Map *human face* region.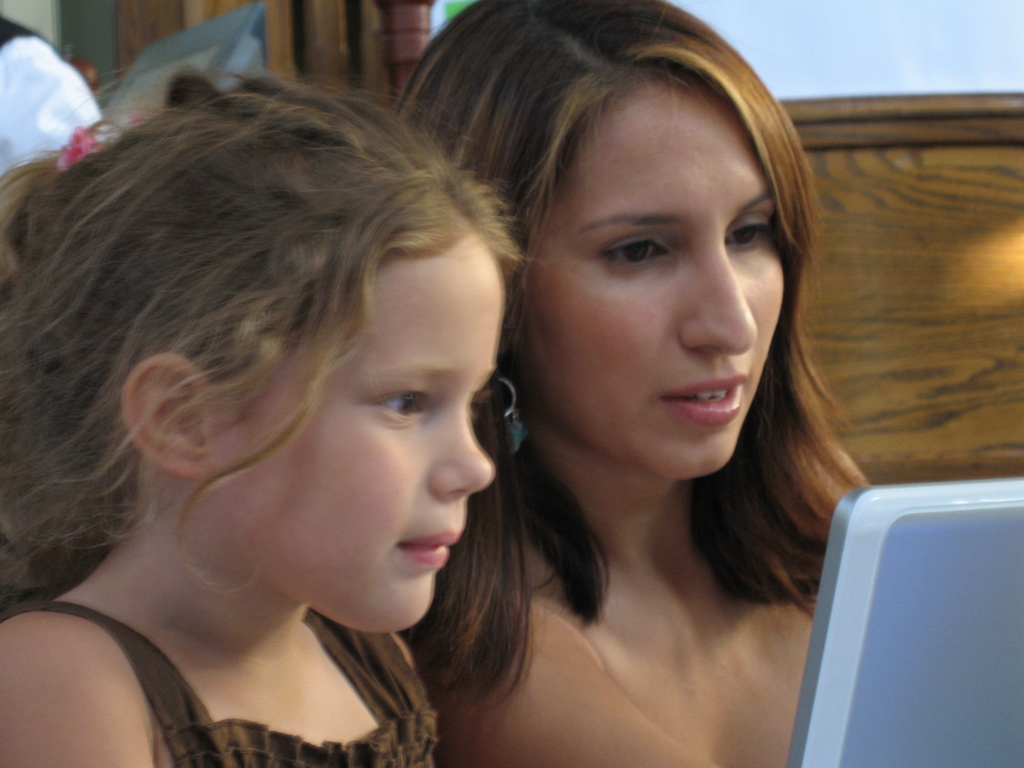
Mapped to [left=213, top=243, right=508, bottom=636].
